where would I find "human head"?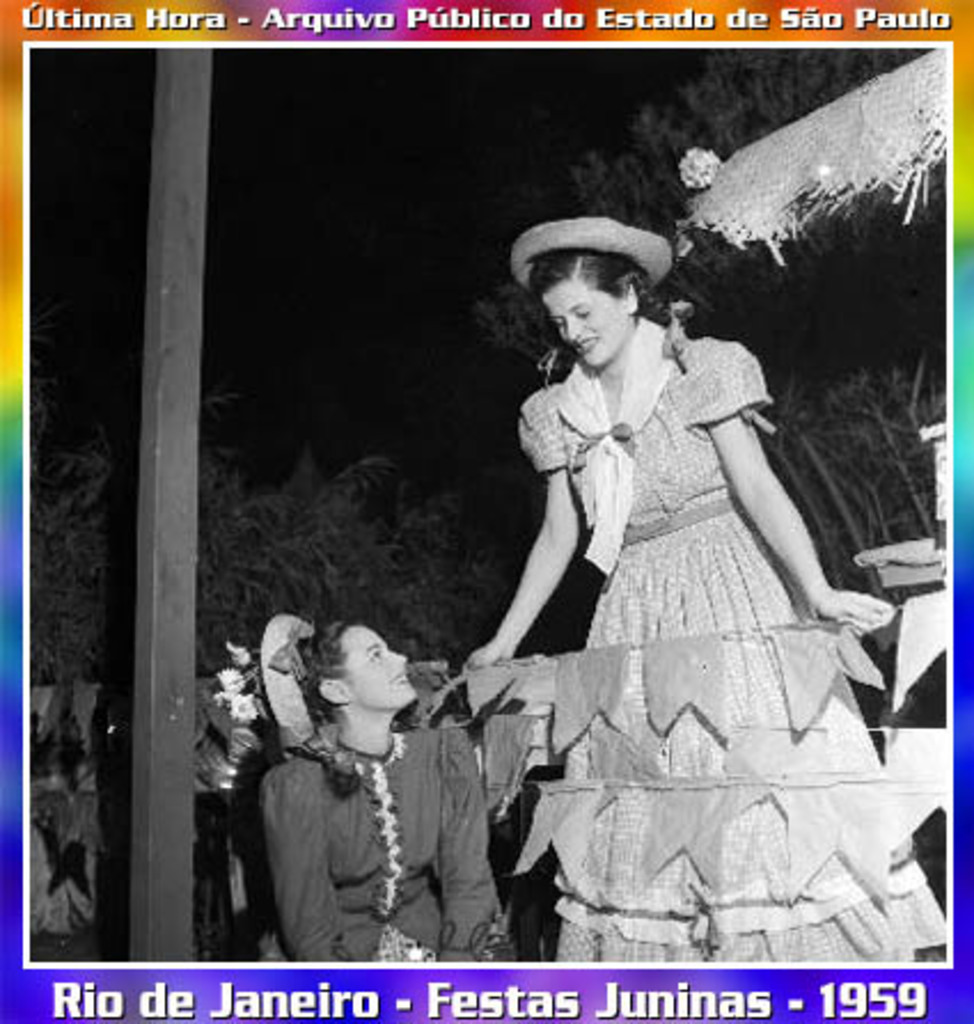
At select_region(296, 623, 415, 742).
